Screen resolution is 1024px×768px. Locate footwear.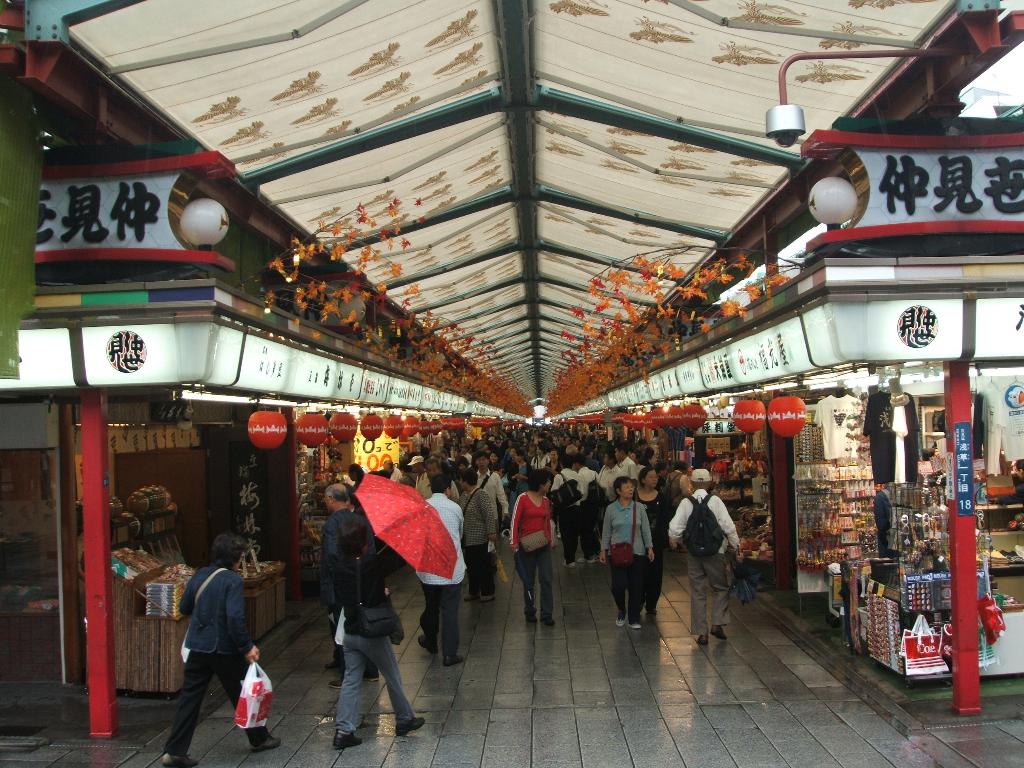
(left=446, top=654, right=463, bottom=667).
